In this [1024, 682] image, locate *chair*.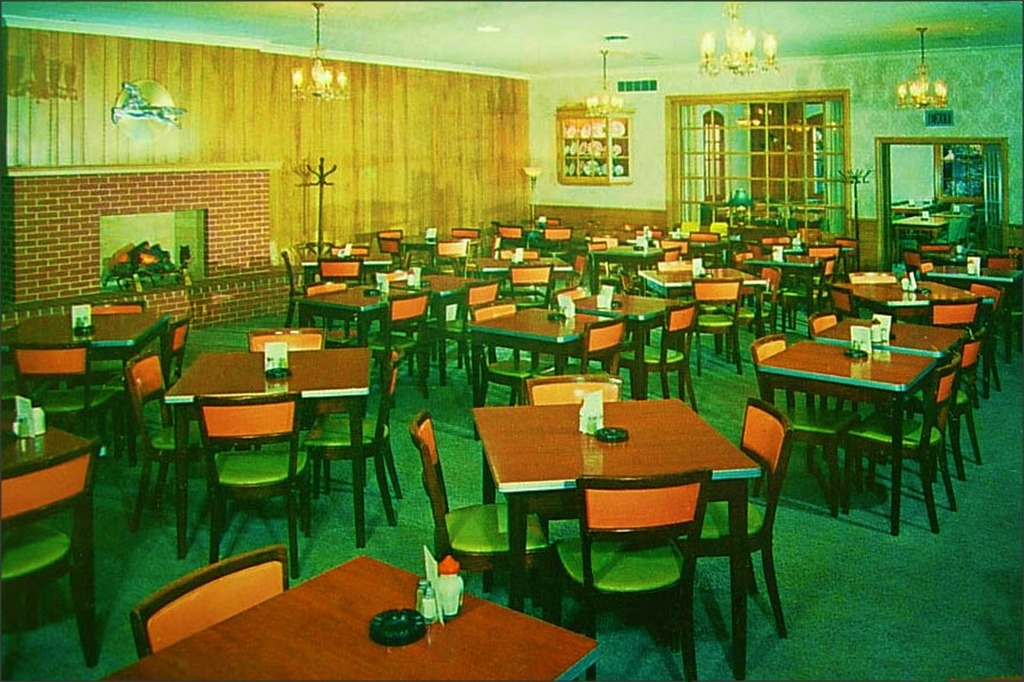
Bounding box: bbox(984, 255, 1023, 340).
